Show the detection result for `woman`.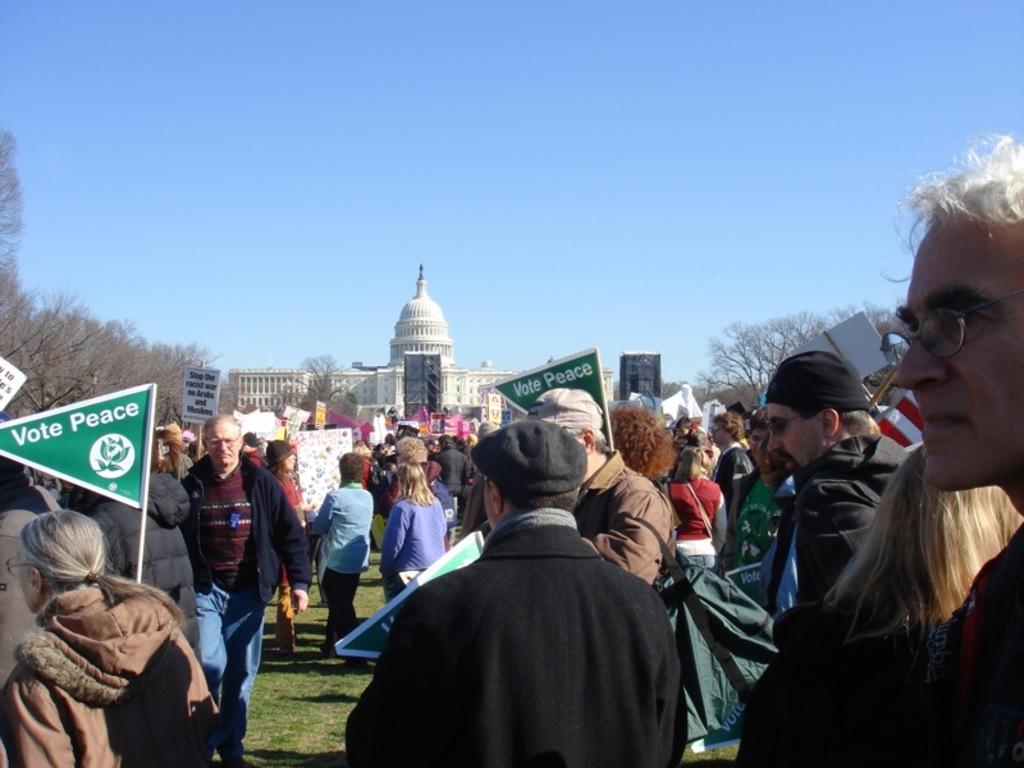
(x1=264, y1=439, x2=306, y2=654).
